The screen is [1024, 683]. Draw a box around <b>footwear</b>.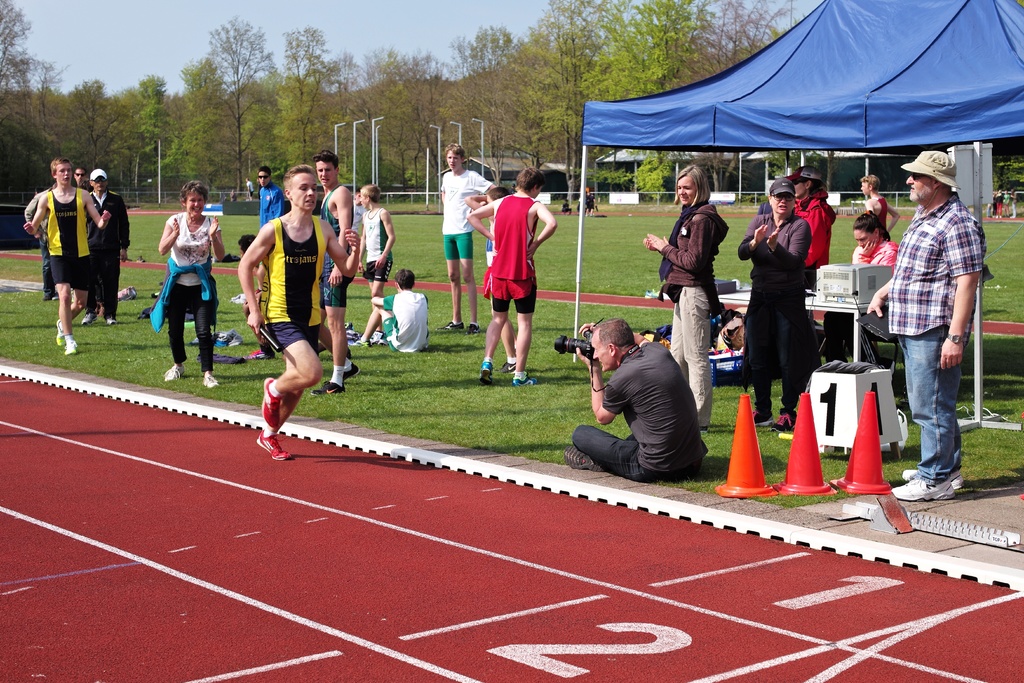
201/372/218/386.
